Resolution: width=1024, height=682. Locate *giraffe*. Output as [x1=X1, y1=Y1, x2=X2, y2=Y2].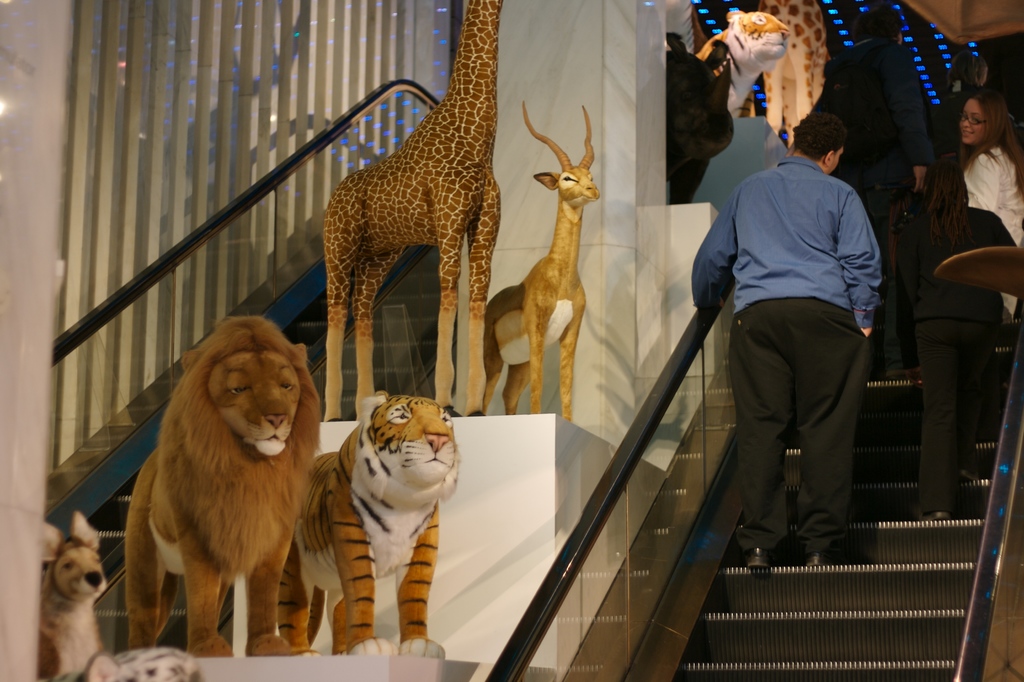
[x1=320, y1=15, x2=527, y2=413].
